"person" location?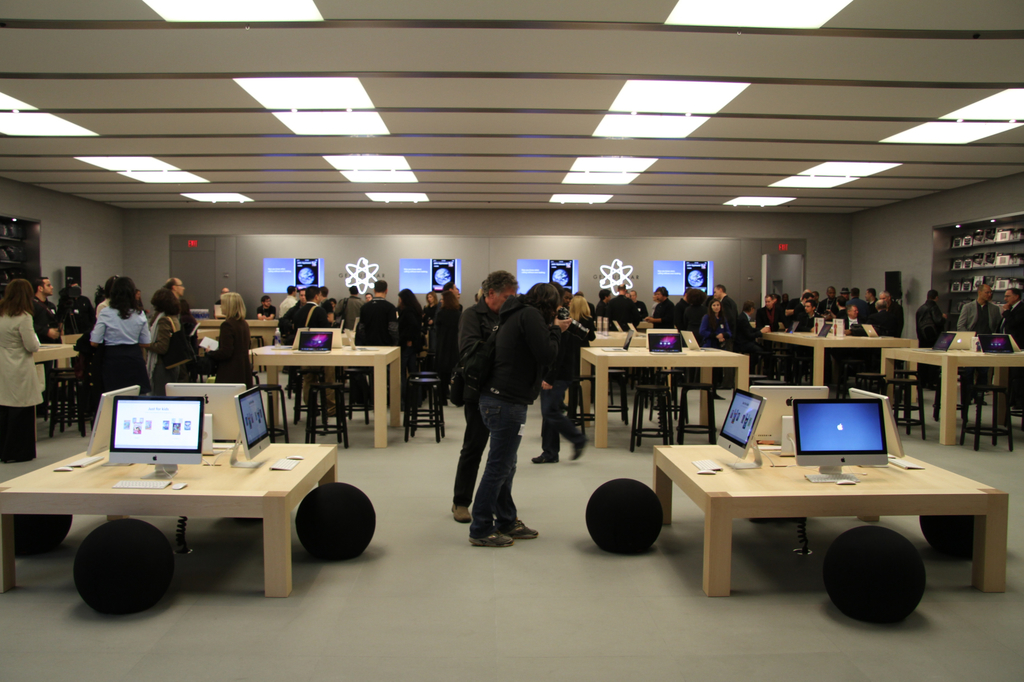
<box>998,287,1023,421</box>
